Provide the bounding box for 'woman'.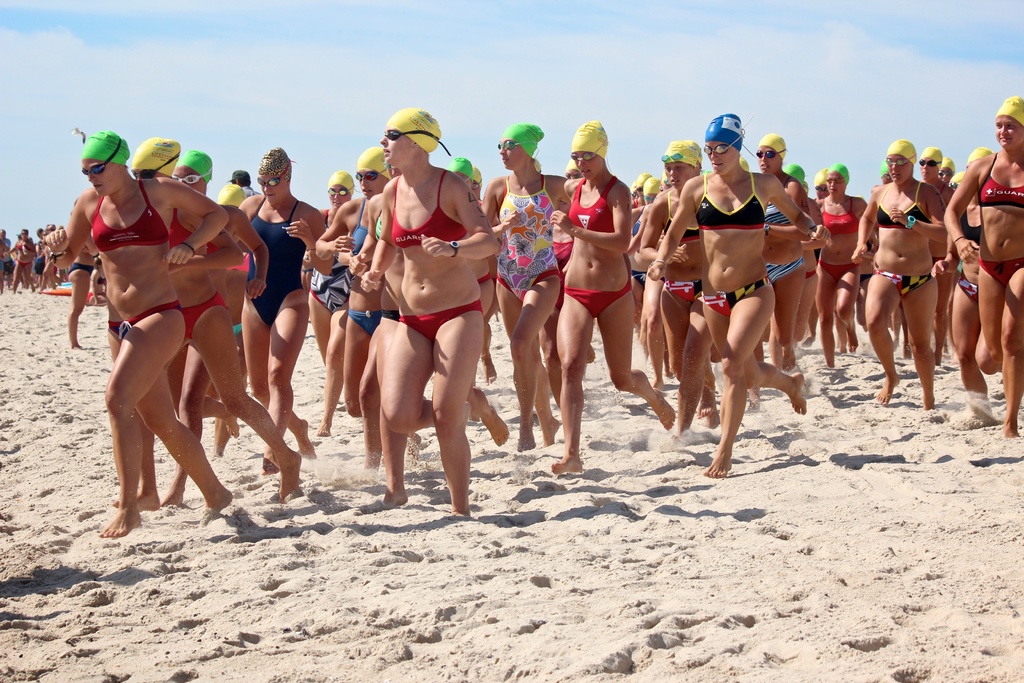
locate(817, 169, 866, 365).
